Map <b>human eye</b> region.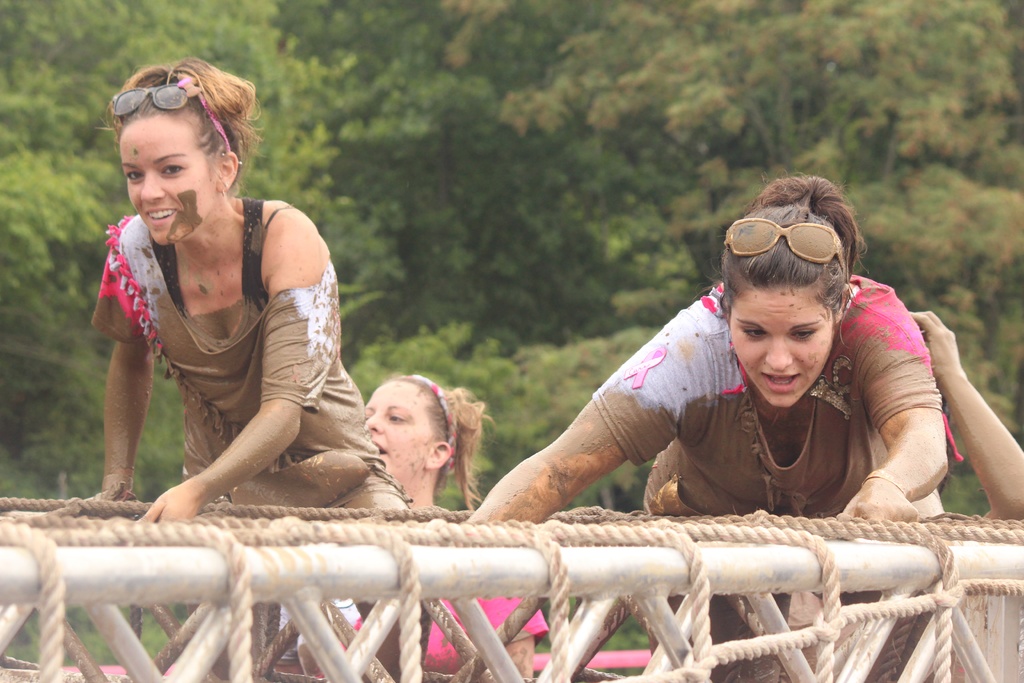
Mapped to [x1=160, y1=160, x2=185, y2=178].
